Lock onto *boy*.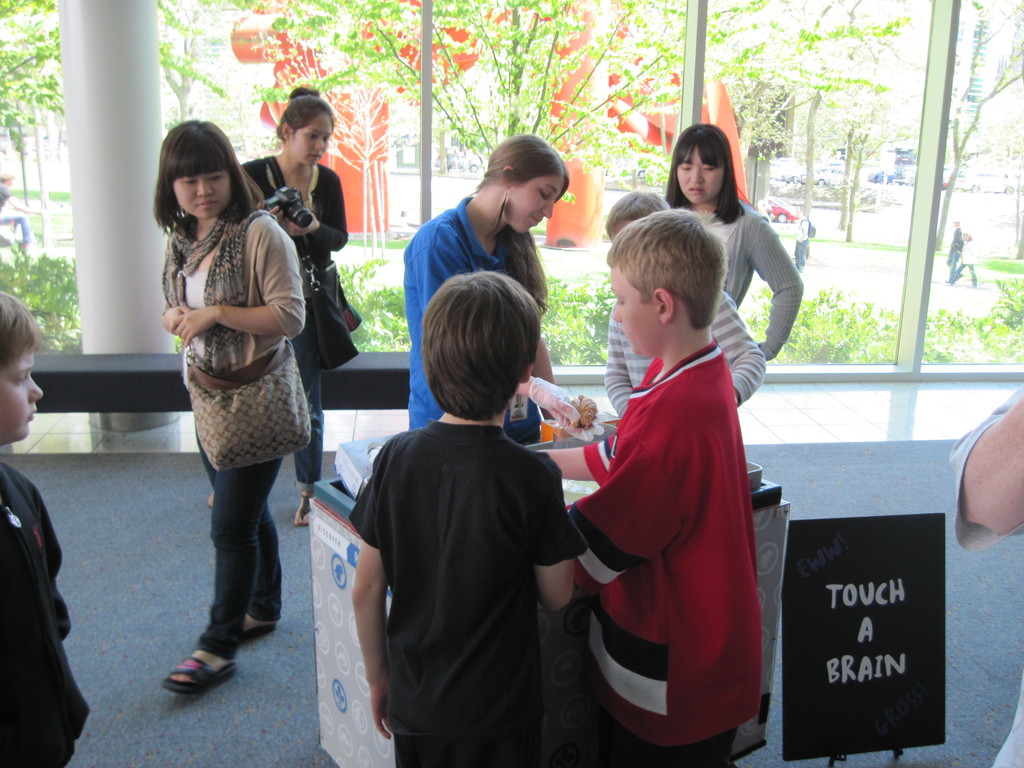
Locked: detection(557, 209, 774, 767).
